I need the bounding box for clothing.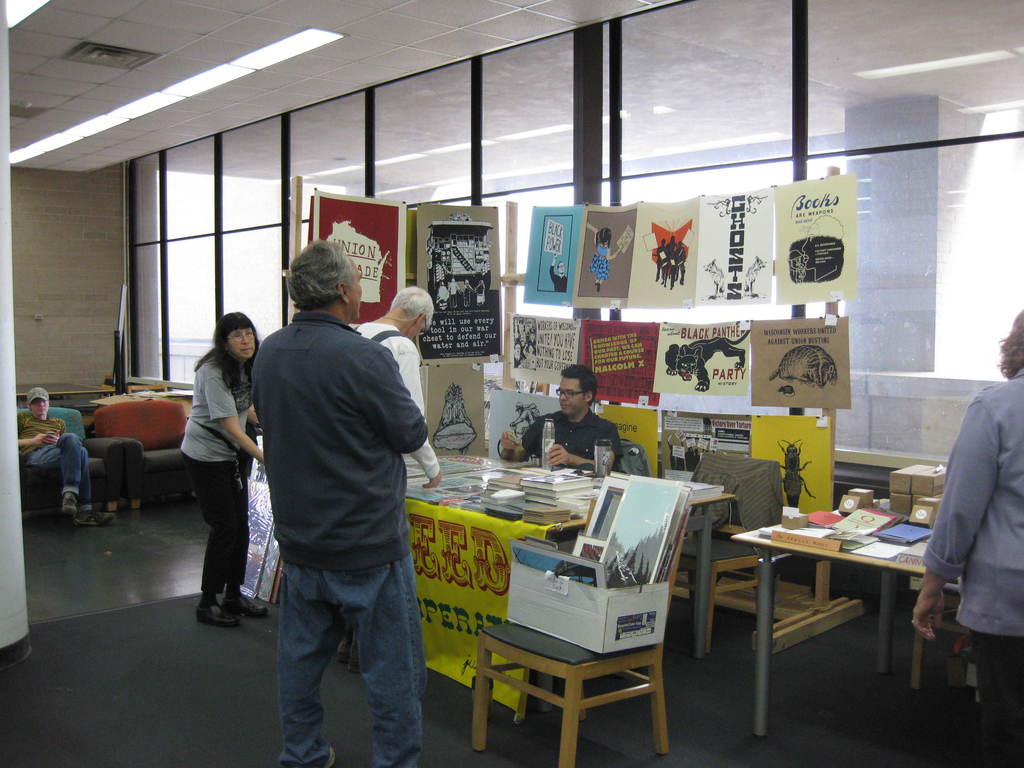
Here it is: rect(252, 306, 426, 569).
